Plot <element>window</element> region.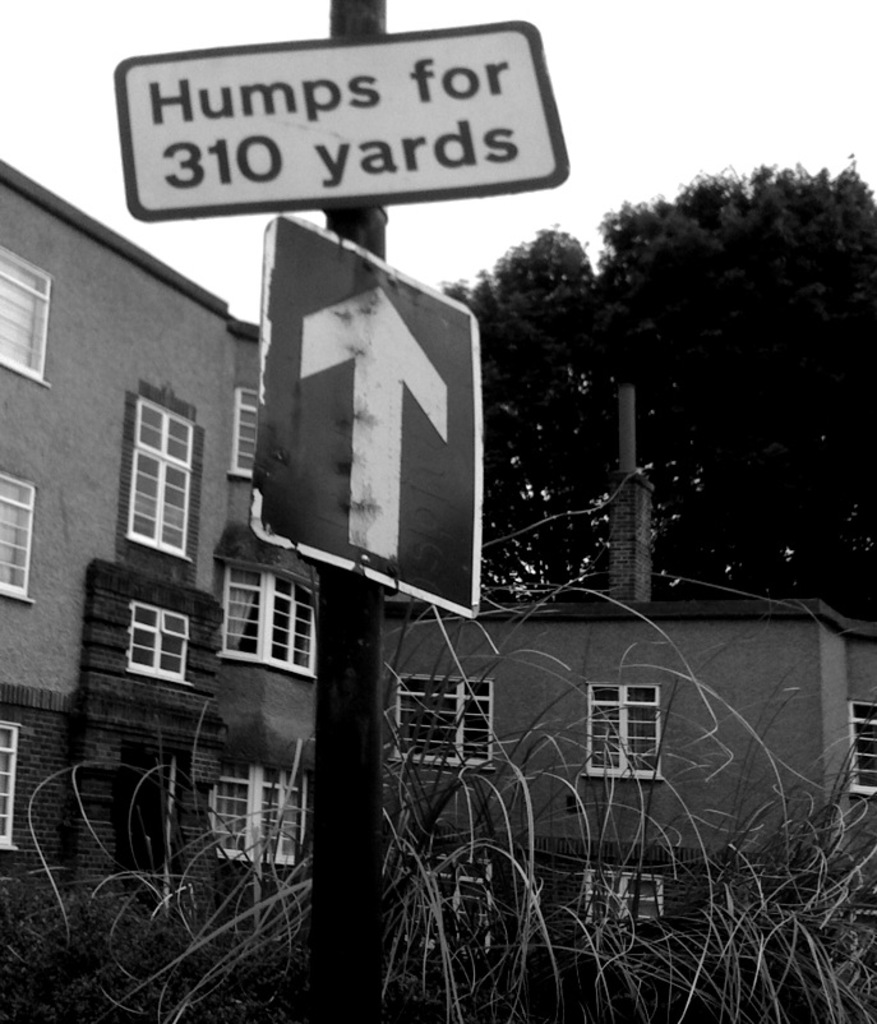
Plotted at 391,677,495,765.
